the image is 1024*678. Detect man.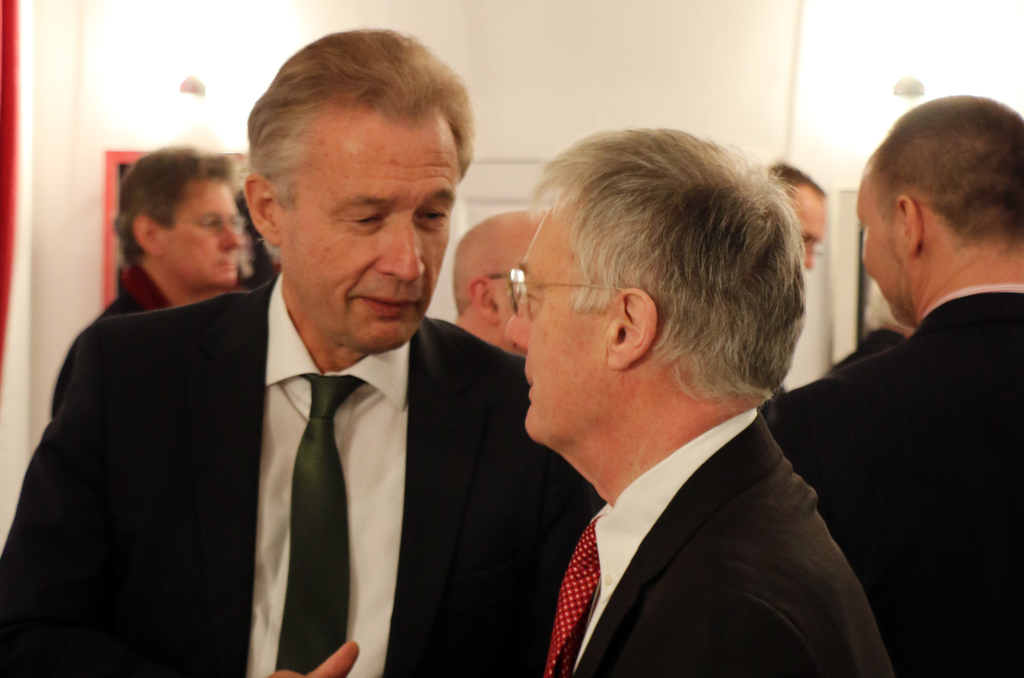
Detection: rect(0, 25, 609, 677).
